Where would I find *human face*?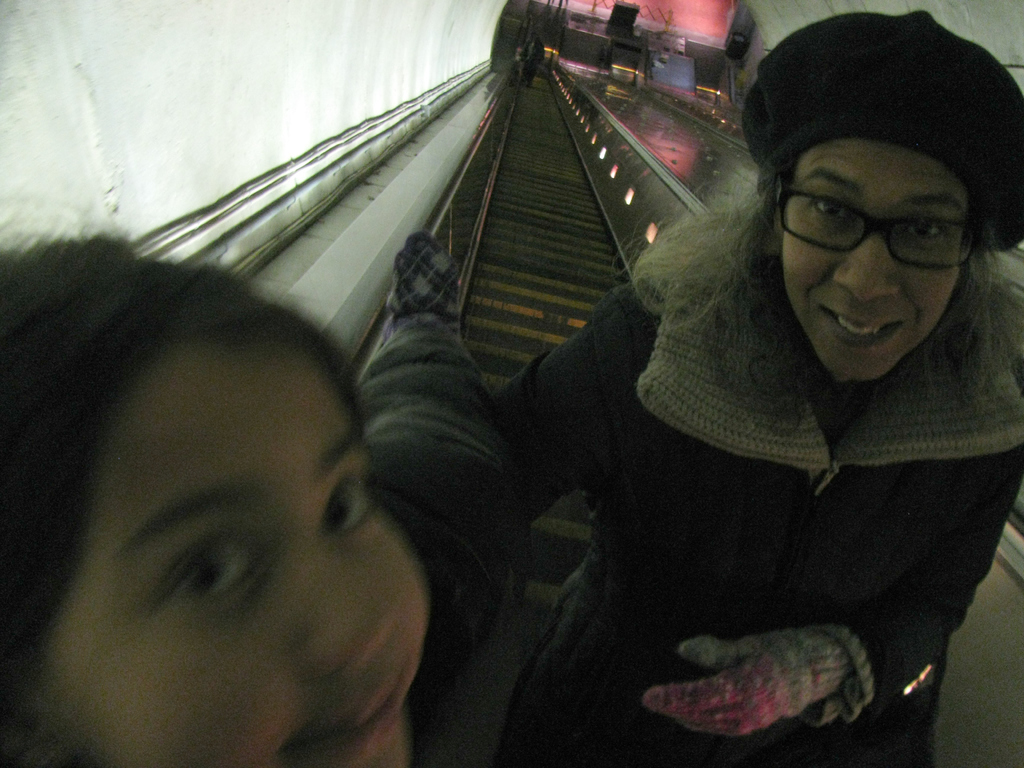
At box=[31, 335, 429, 767].
